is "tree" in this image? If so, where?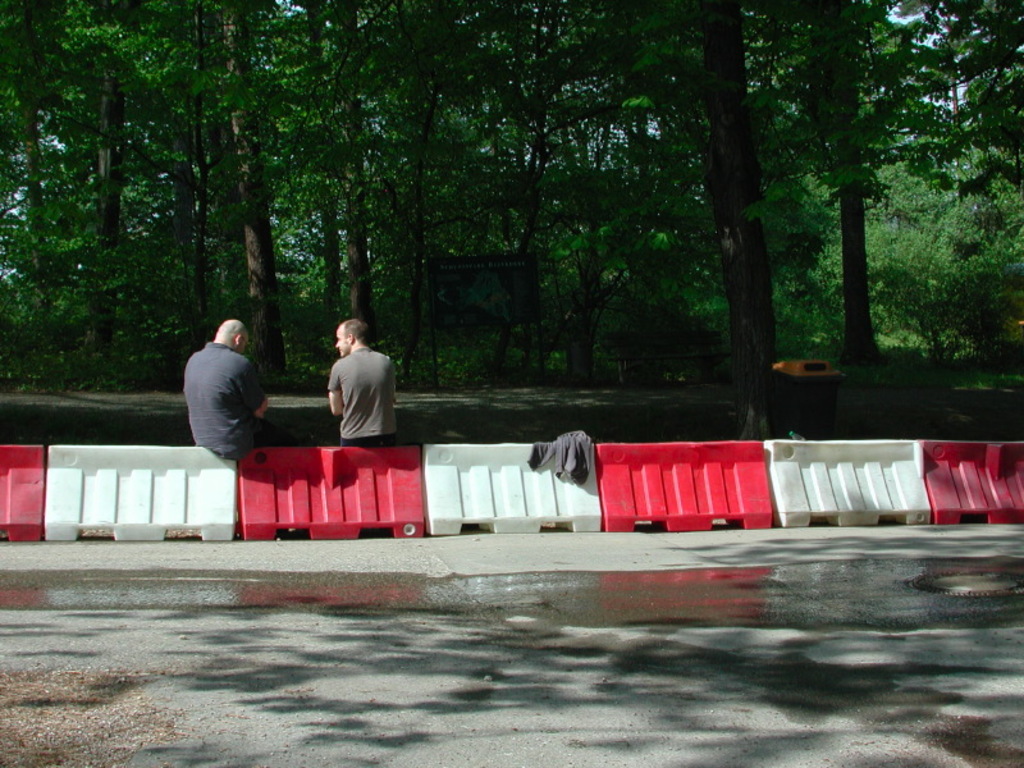
Yes, at [x1=781, y1=4, x2=928, y2=369].
